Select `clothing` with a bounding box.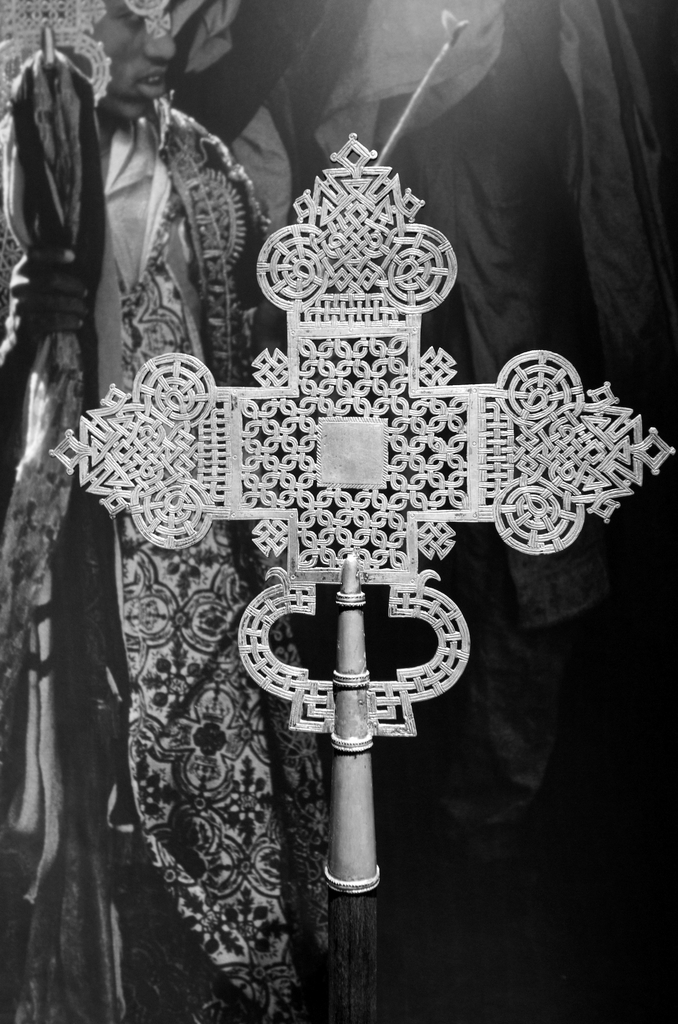
[0,99,328,1023].
